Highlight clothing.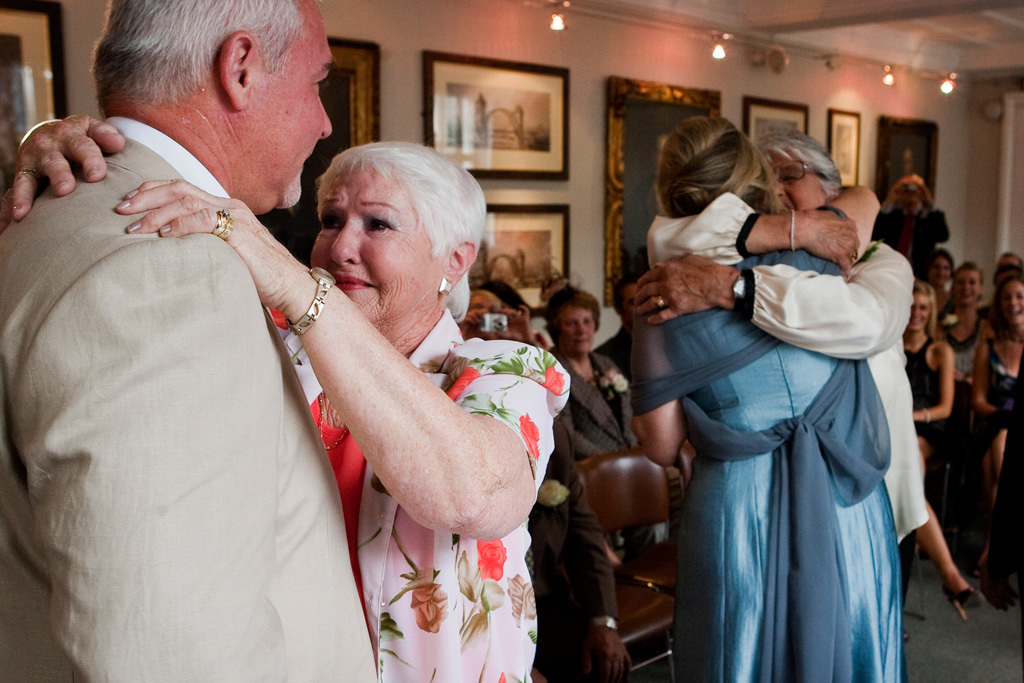
Highlighted region: <region>966, 330, 1020, 465</region>.
